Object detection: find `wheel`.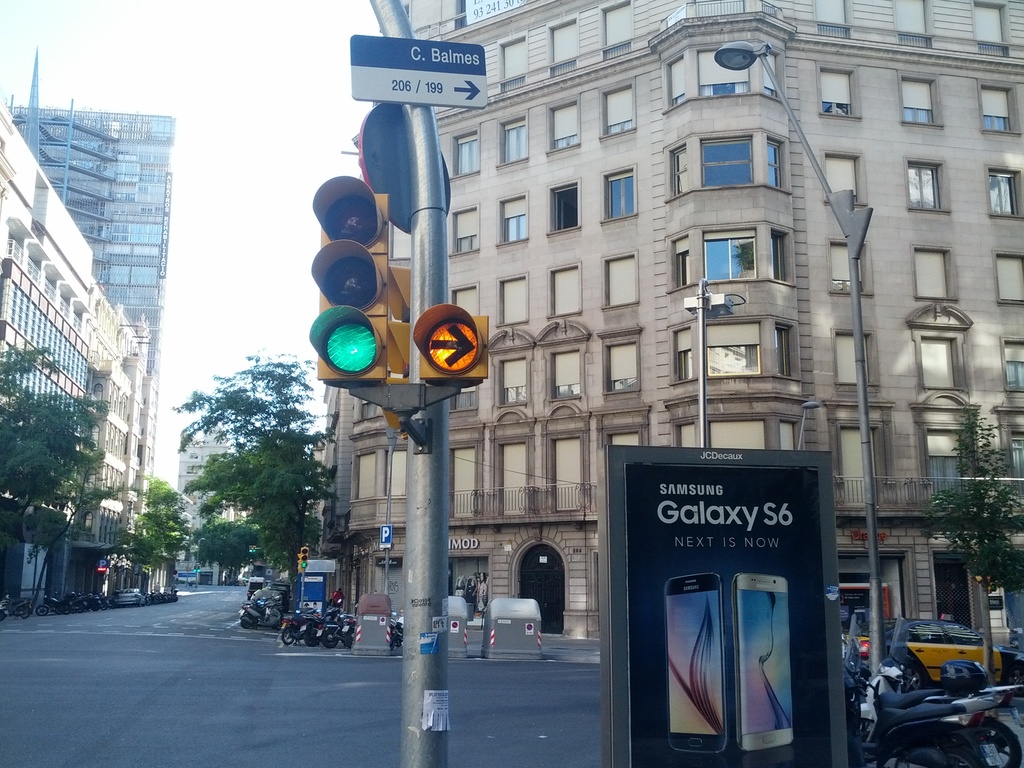
detection(280, 623, 298, 642).
